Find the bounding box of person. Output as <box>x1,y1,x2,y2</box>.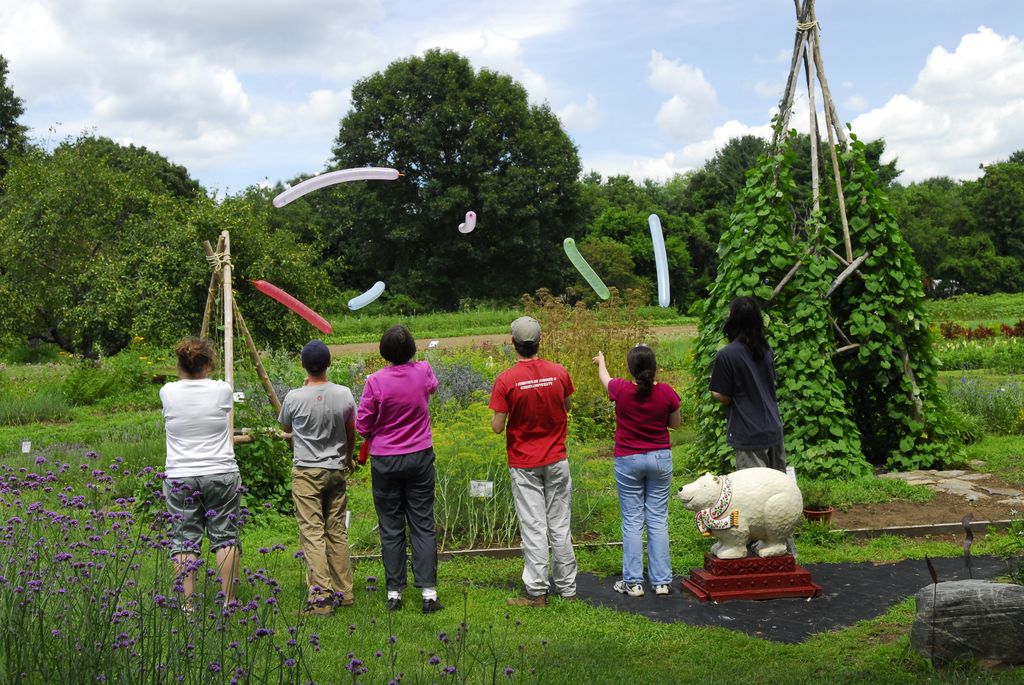
<box>166,337,244,611</box>.
